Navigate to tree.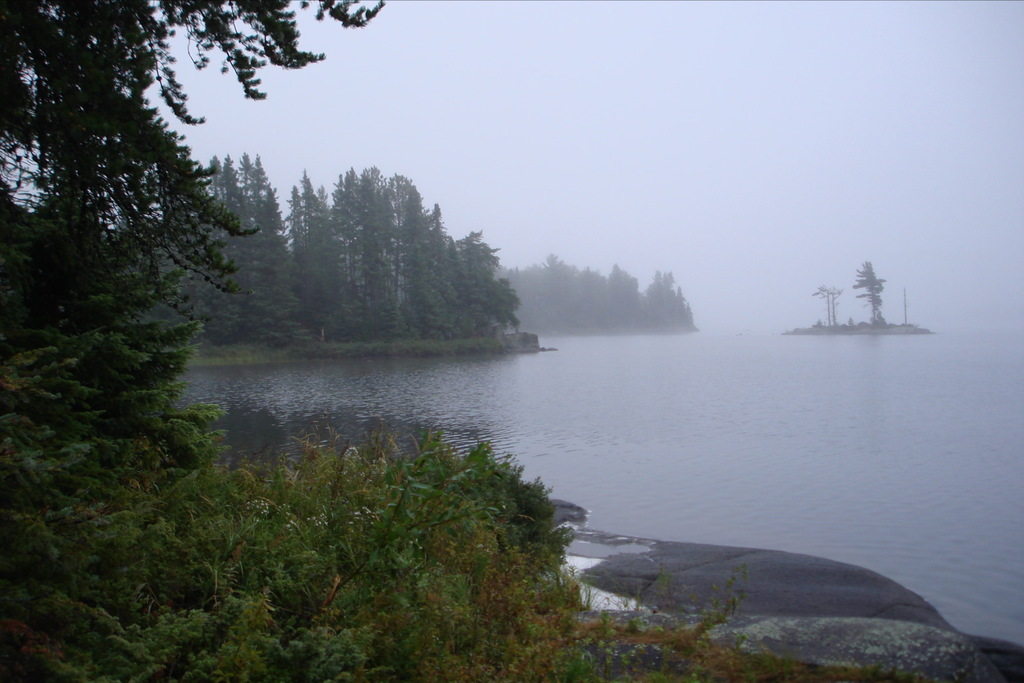
Navigation target: pyautogui.locateOnScreen(436, 201, 468, 342).
